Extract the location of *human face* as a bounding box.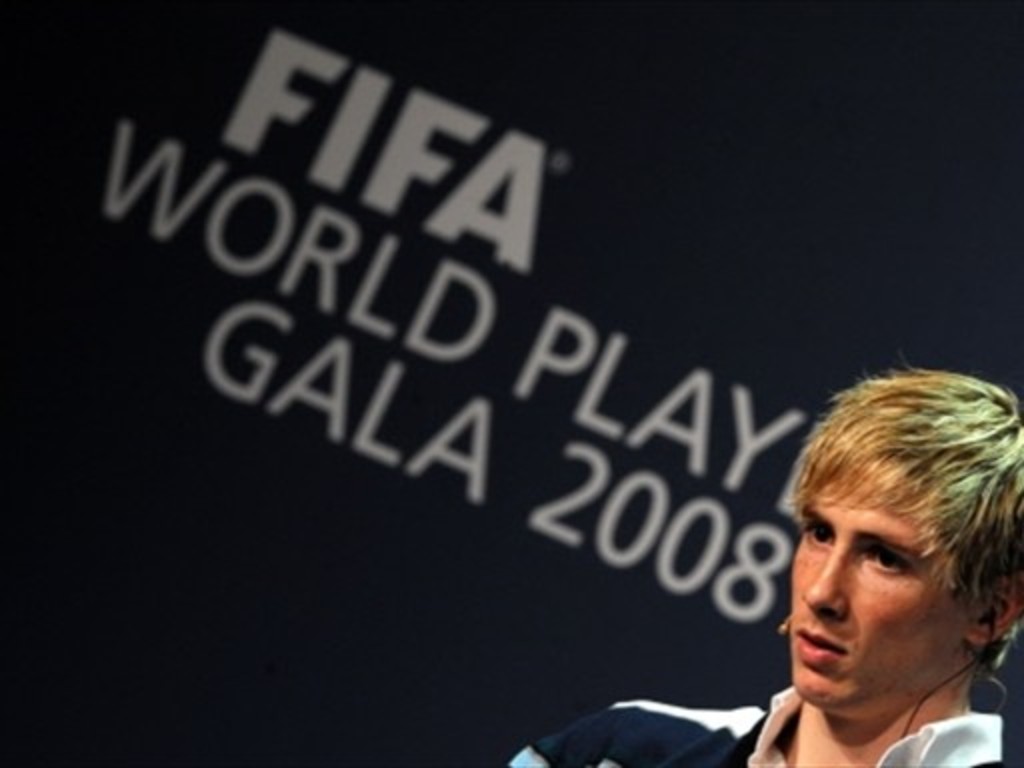
x1=792, y1=480, x2=972, y2=710.
